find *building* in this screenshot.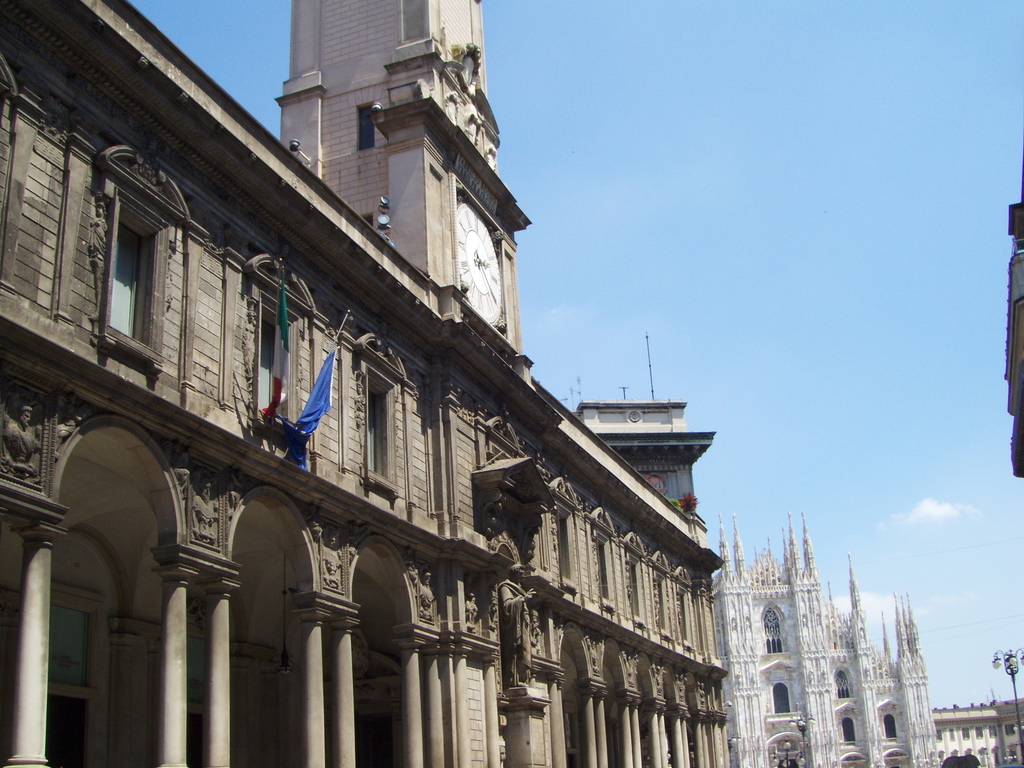
The bounding box for *building* is 929 684 1023 765.
